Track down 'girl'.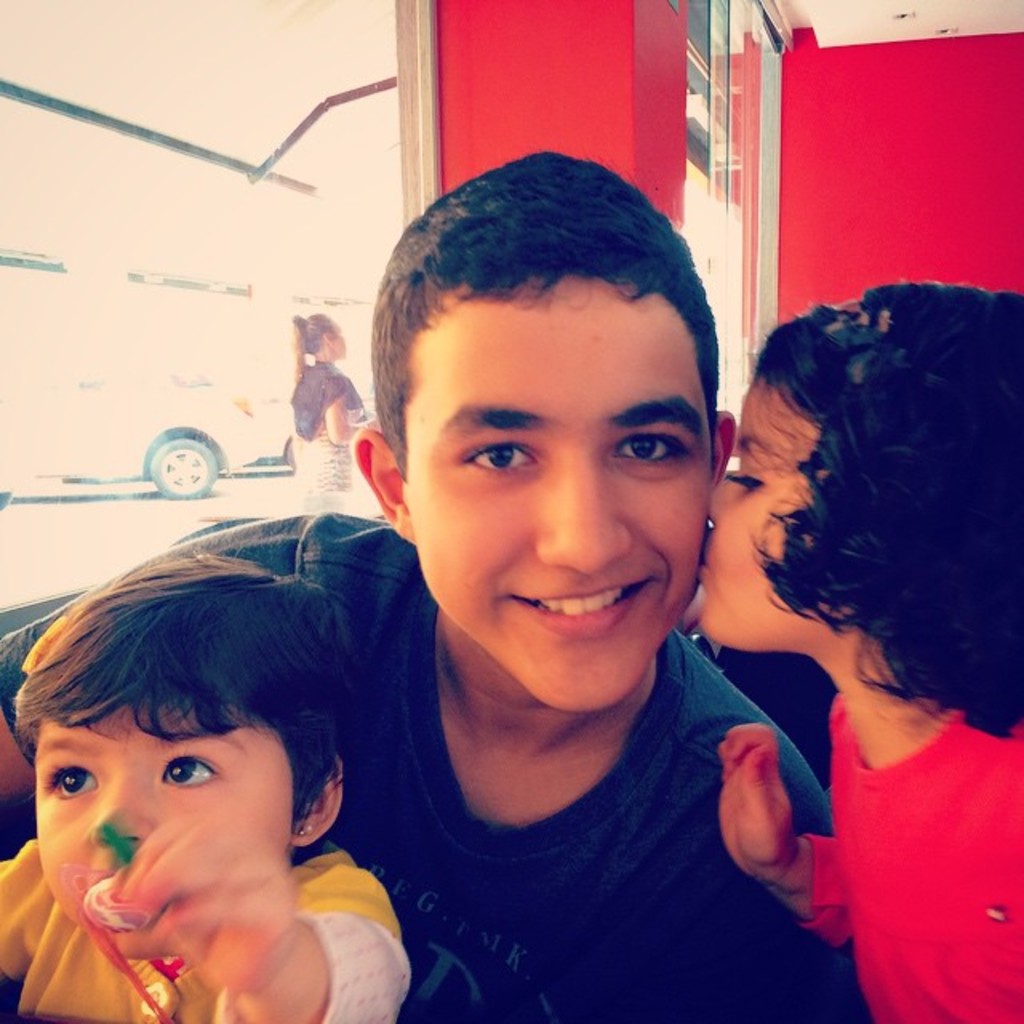
Tracked to x1=693, y1=280, x2=1022, y2=1022.
